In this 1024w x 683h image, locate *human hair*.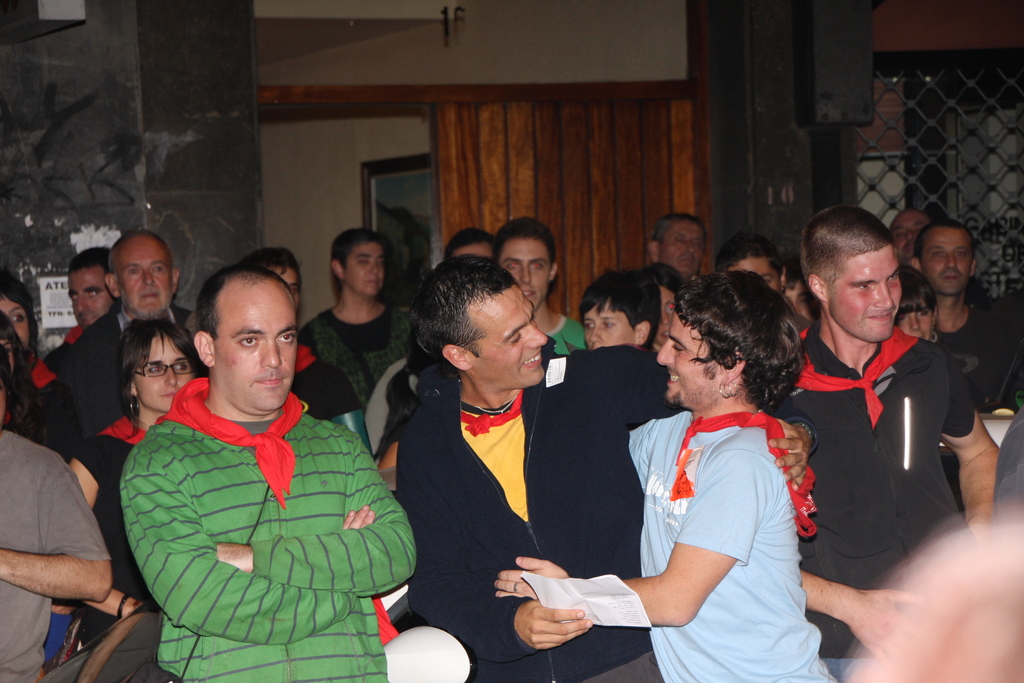
Bounding box: box(652, 211, 703, 257).
